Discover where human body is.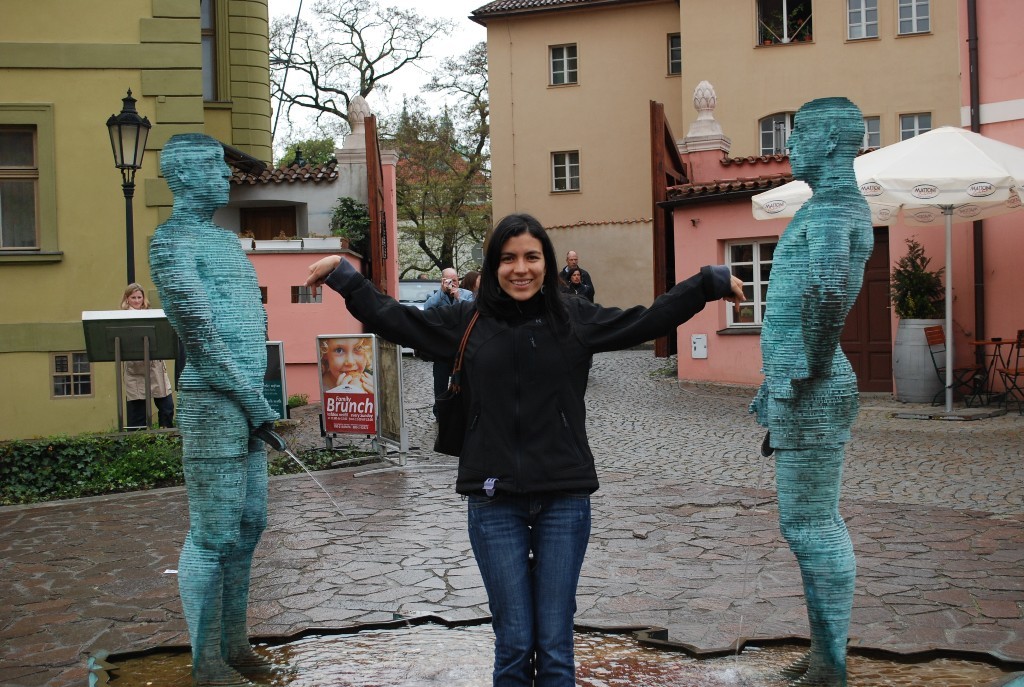
Discovered at bbox=(303, 255, 748, 686).
